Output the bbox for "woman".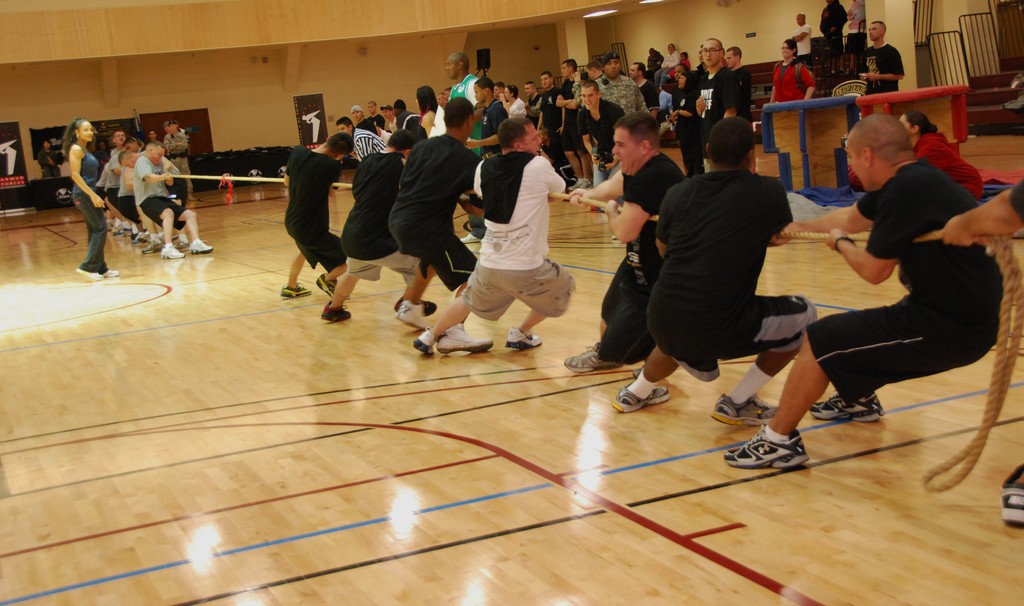
crop(417, 85, 436, 142).
